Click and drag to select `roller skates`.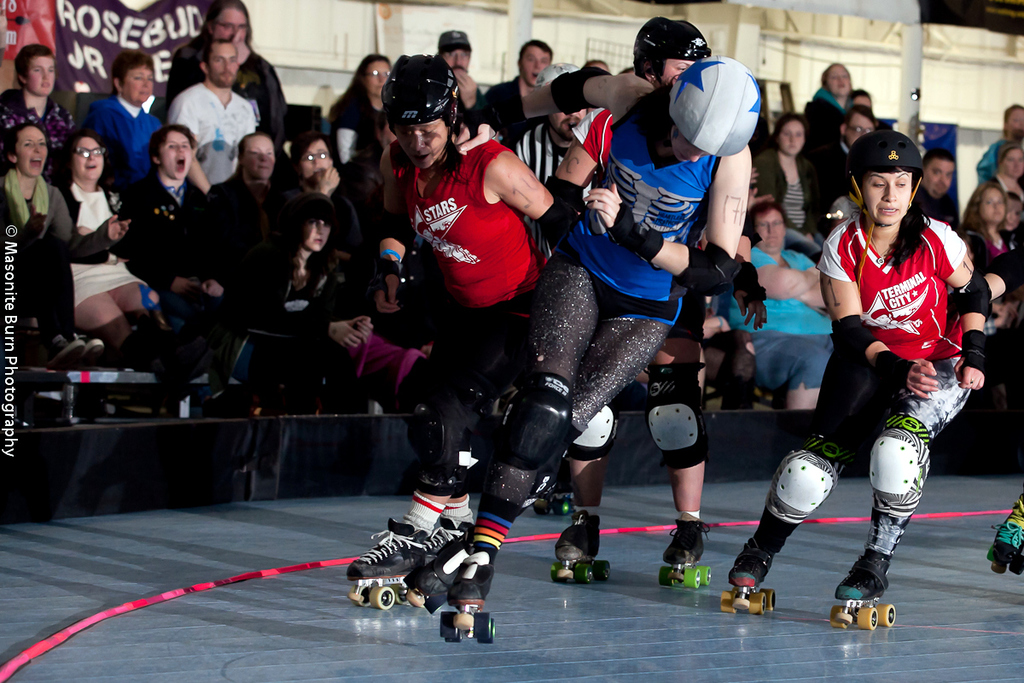
Selection: box(438, 551, 493, 646).
